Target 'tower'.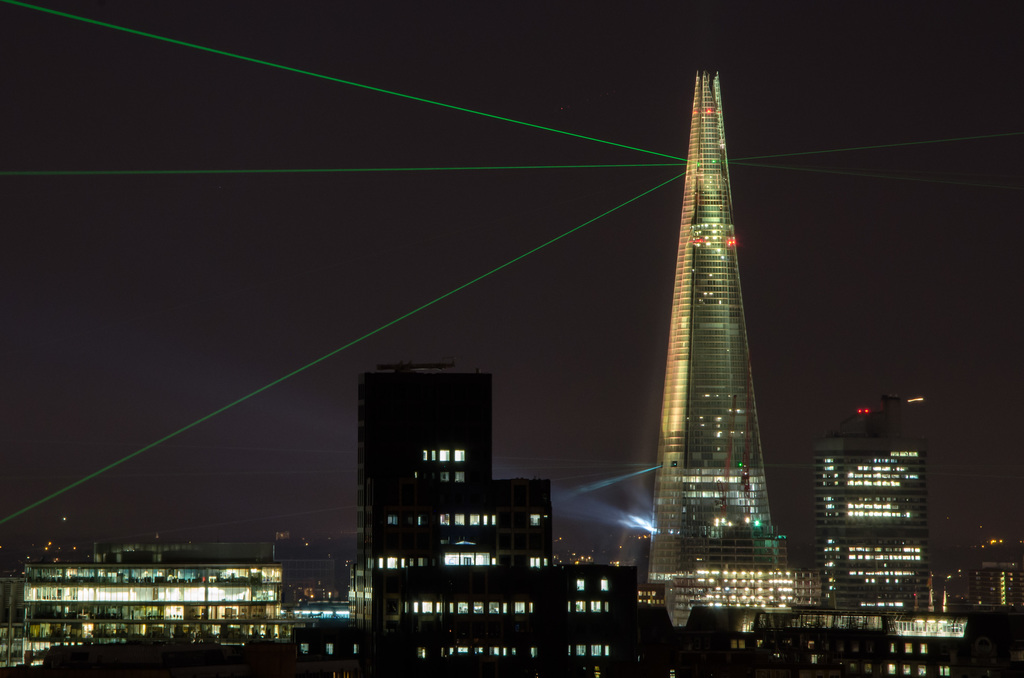
Target region: (346, 350, 555, 677).
